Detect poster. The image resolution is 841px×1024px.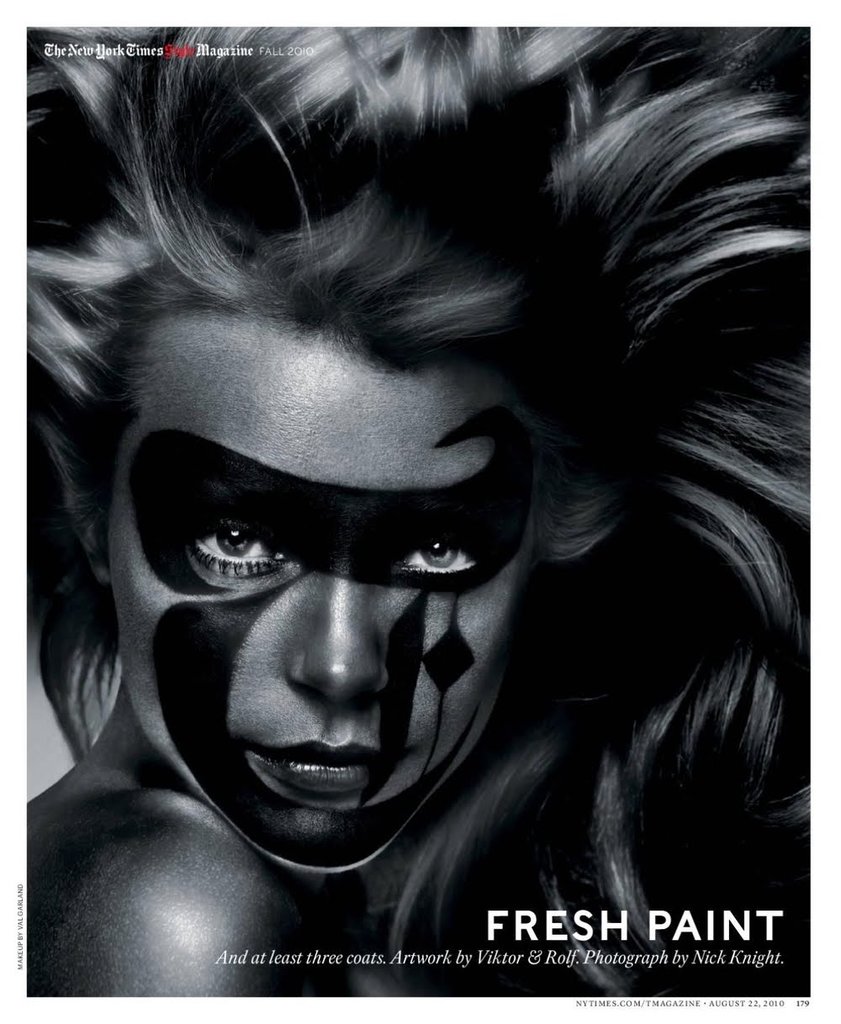
bbox=(5, 2, 839, 1023).
